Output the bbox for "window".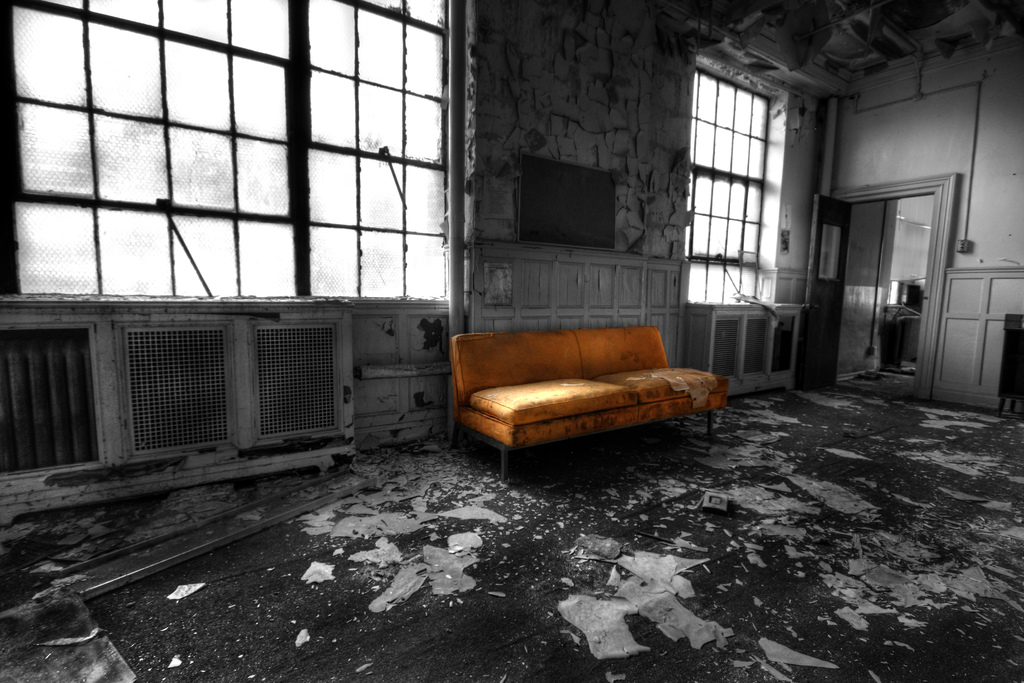
(691, 68, 777, 303).
